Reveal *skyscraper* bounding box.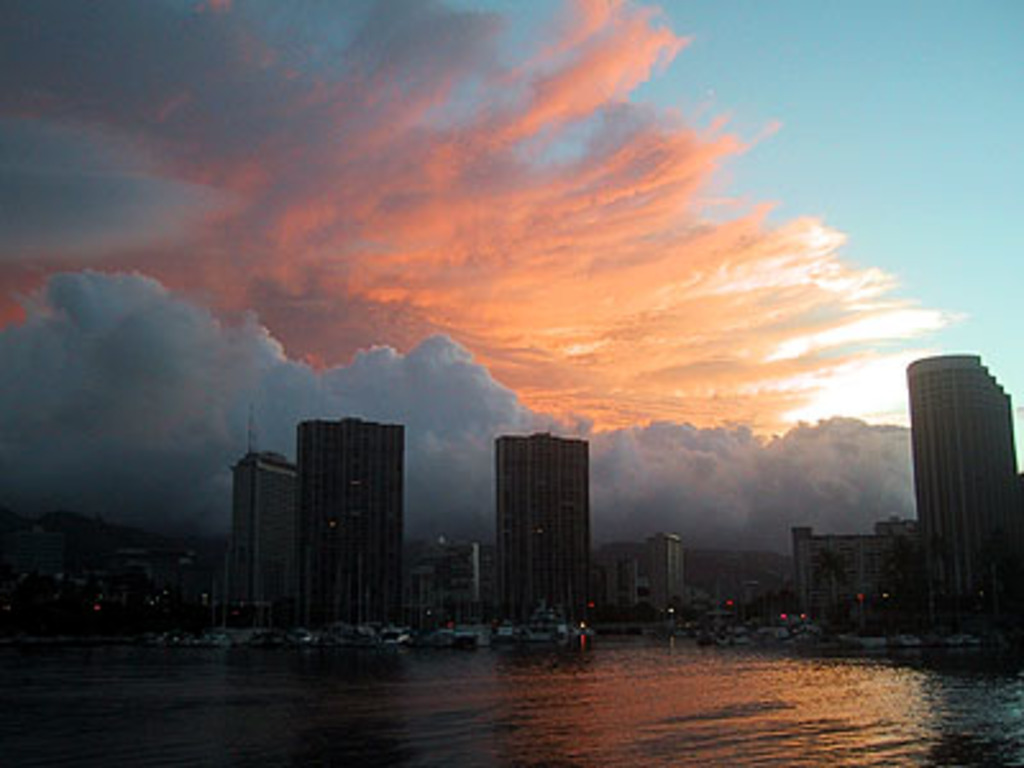
Revealed: (left=906, top=348, right=1021, bottom=637).
